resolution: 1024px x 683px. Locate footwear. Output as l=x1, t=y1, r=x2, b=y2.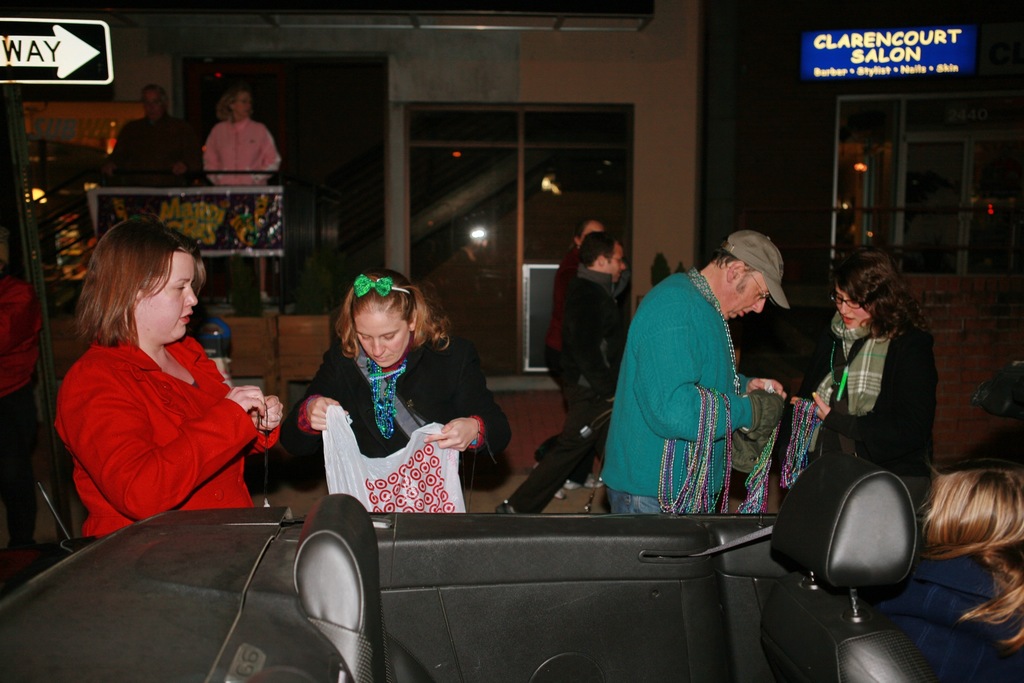
l=563, t=479, r=604, b=493.
